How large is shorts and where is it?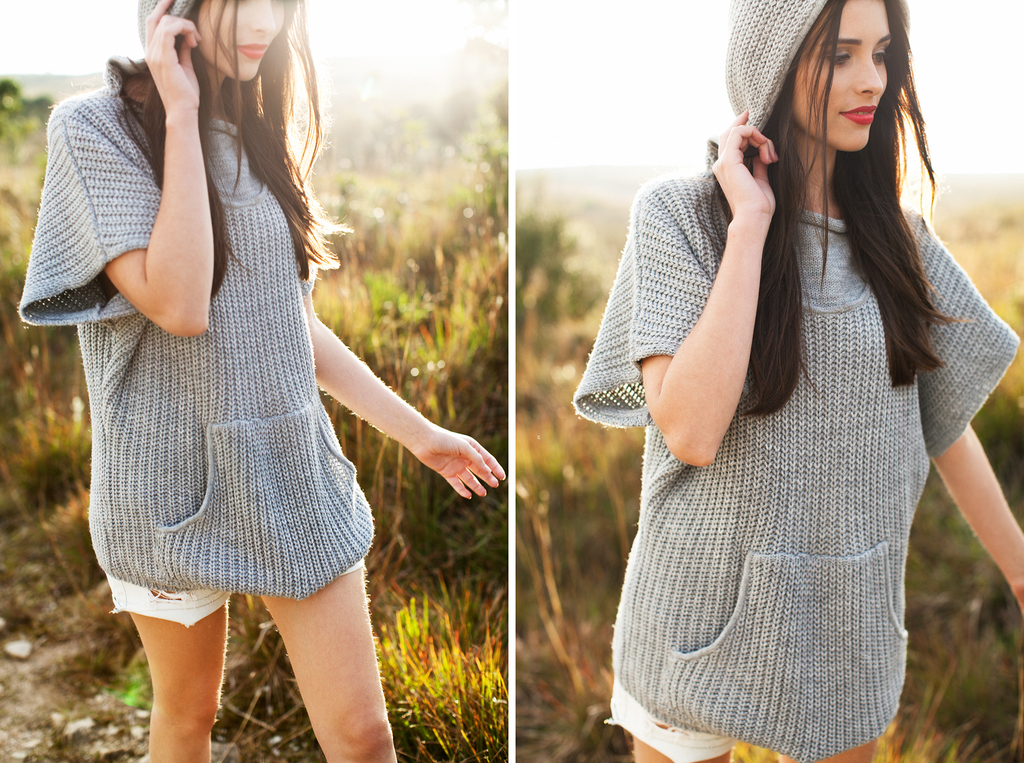
Bounding box: [left=102, top=564, right=364, bottom=629].
